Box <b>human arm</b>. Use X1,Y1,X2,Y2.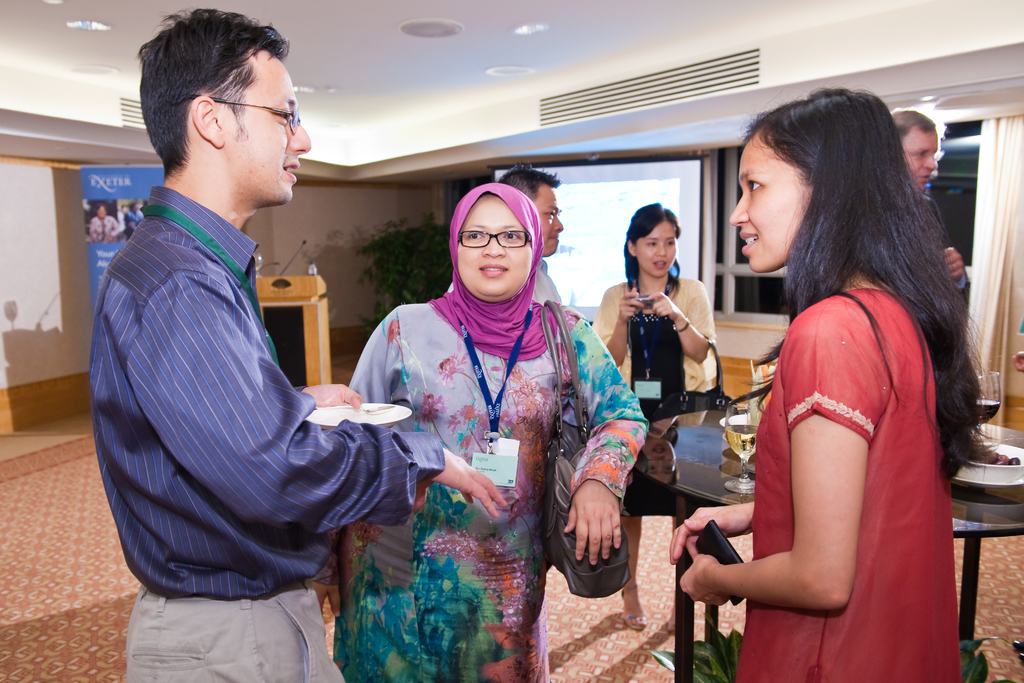
271,381,369,422.
